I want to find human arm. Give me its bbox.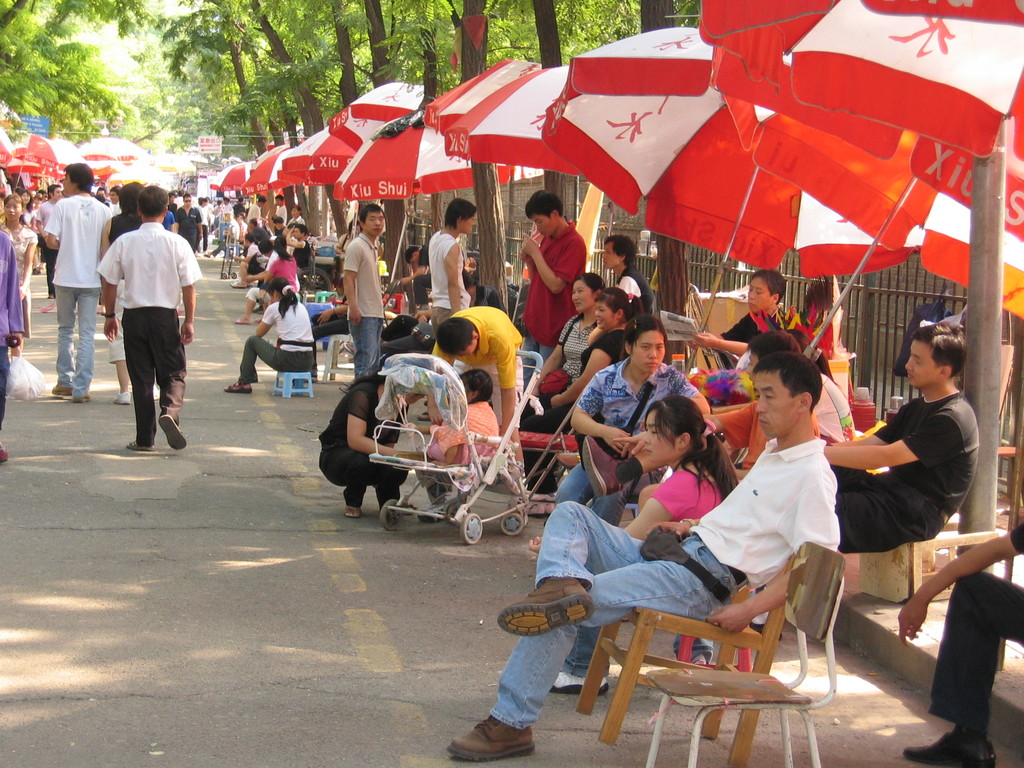
260, 254, 278, 294.
